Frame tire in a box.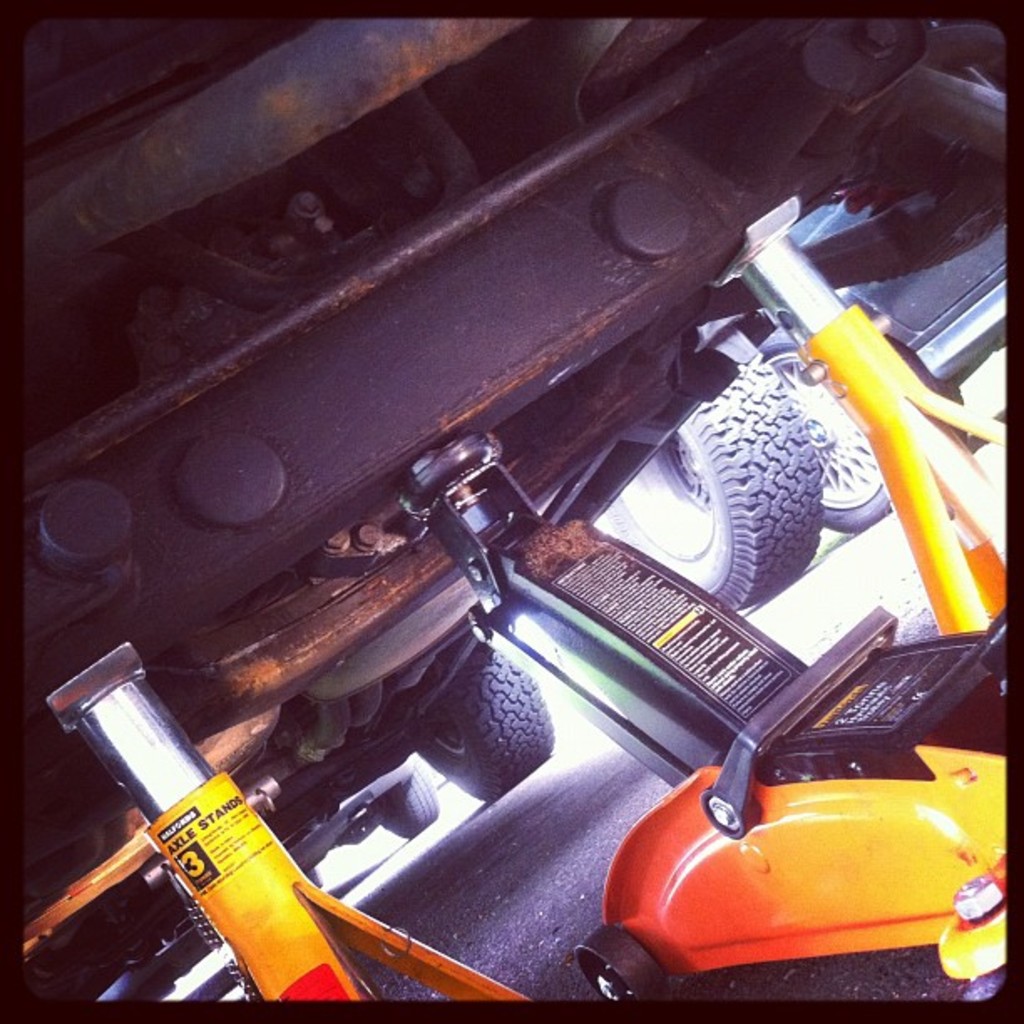
376/758/435/837.
